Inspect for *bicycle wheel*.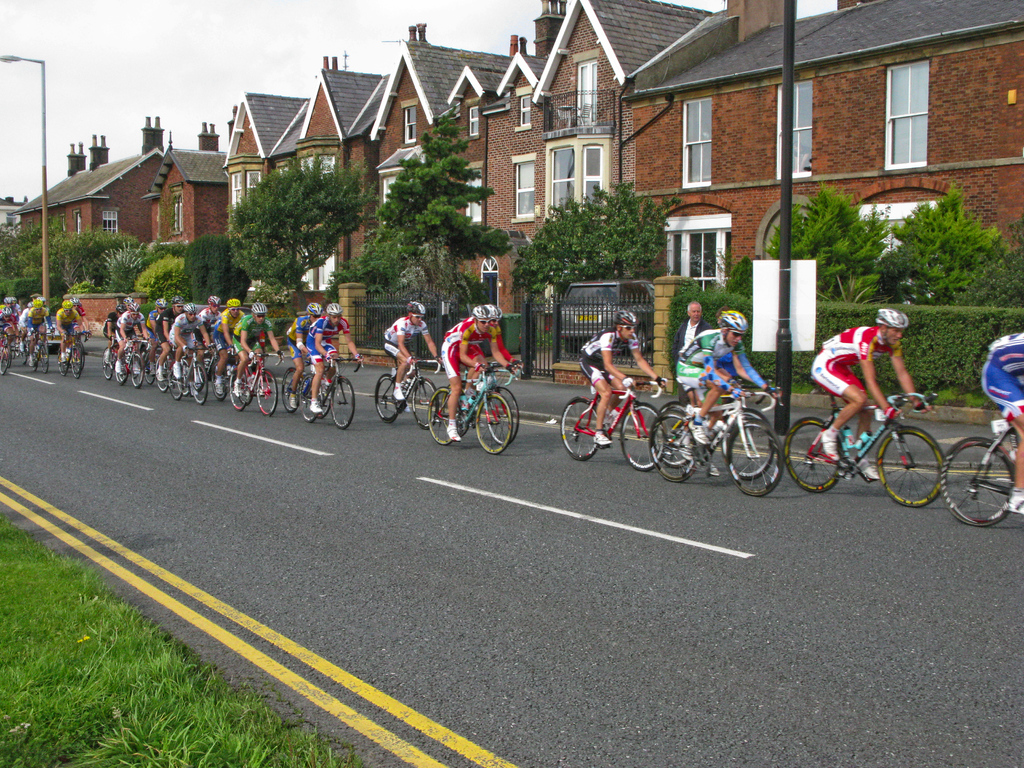
Inspection: <region>717, 407, 774, 483</region>.
